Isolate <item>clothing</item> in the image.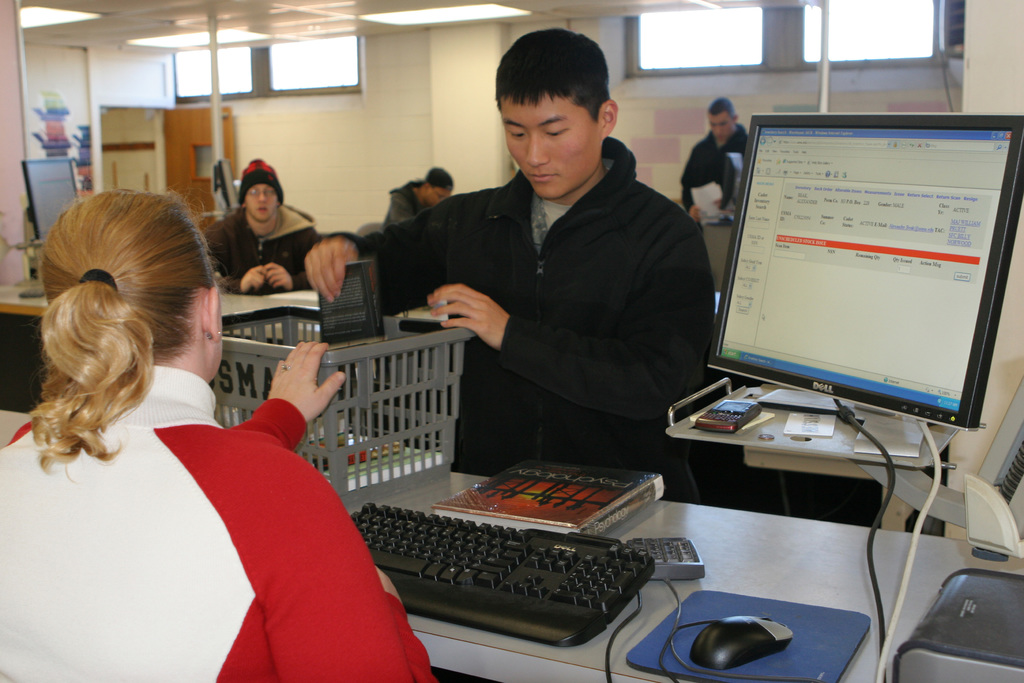
Isolated region: x1=325 y1=142 x2=703 y2=486.
